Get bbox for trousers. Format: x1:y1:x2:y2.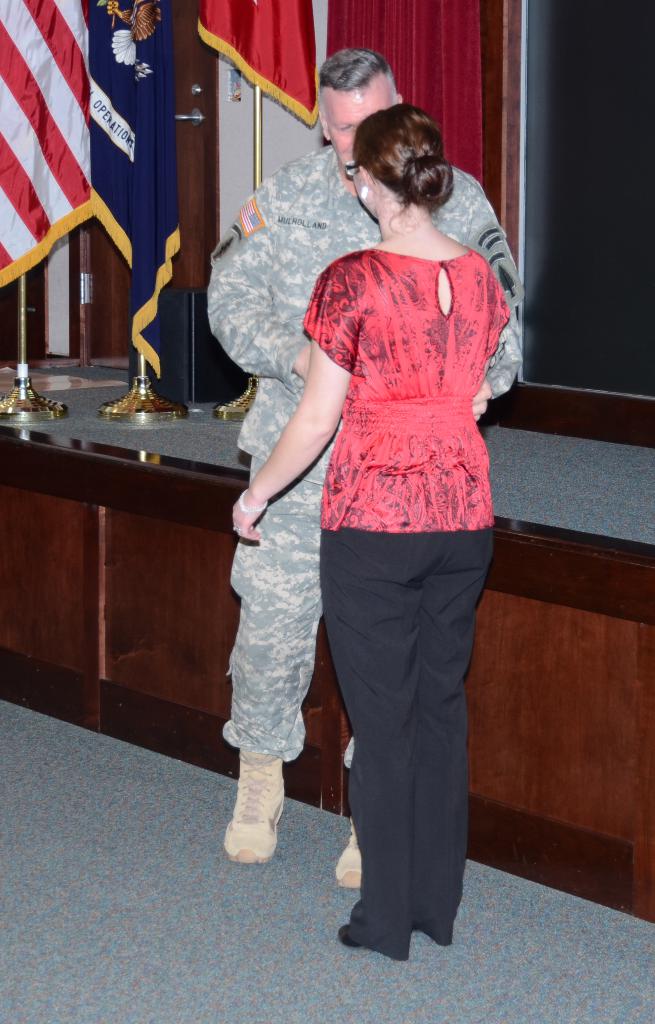
332:499:490:929.
